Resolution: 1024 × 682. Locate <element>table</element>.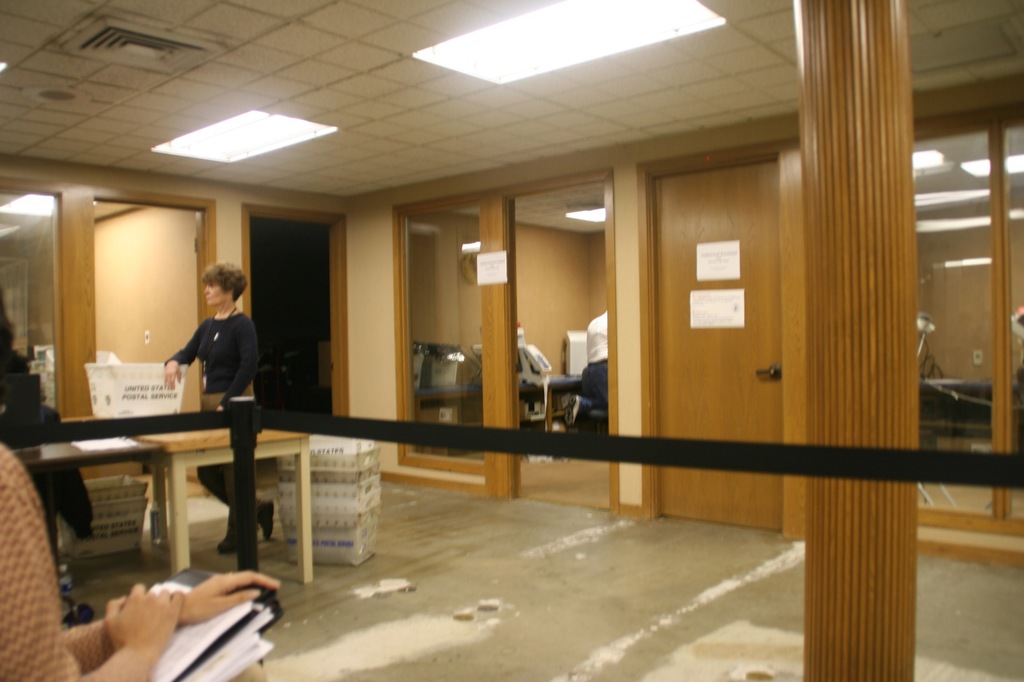
<region>0, 408, 426, 596</region>.
